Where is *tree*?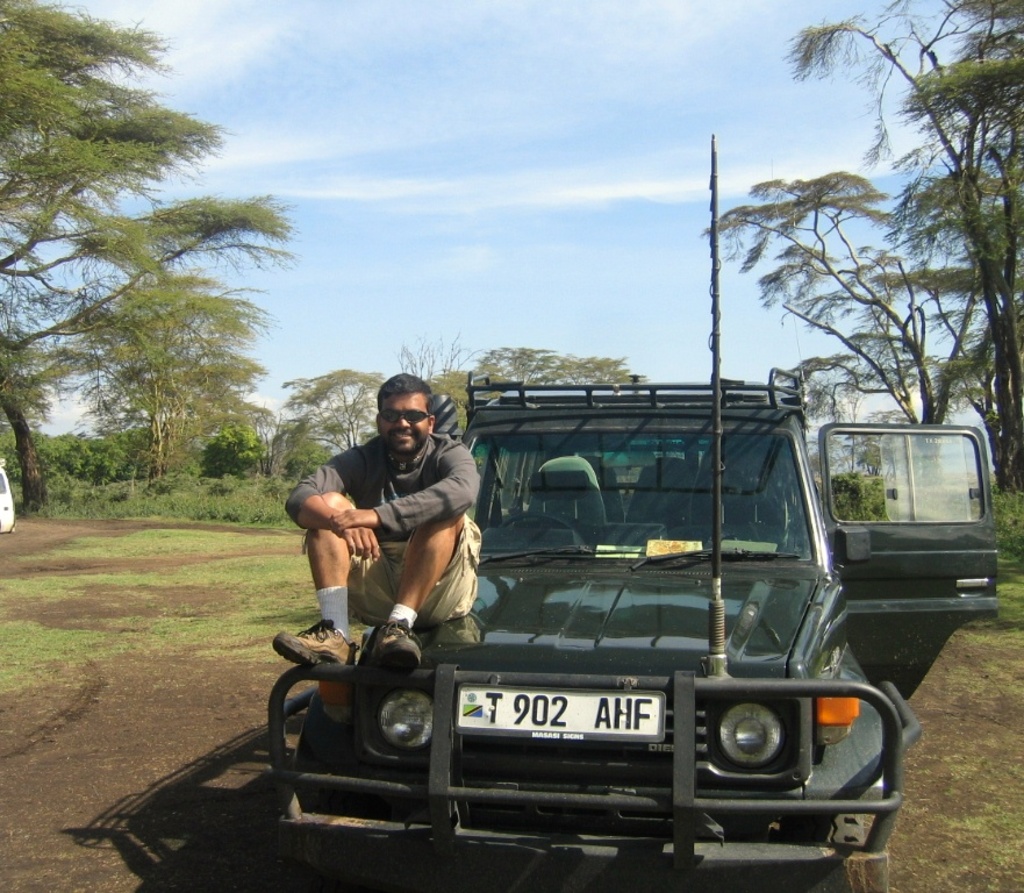
<box>395,323,475,386</box>.
